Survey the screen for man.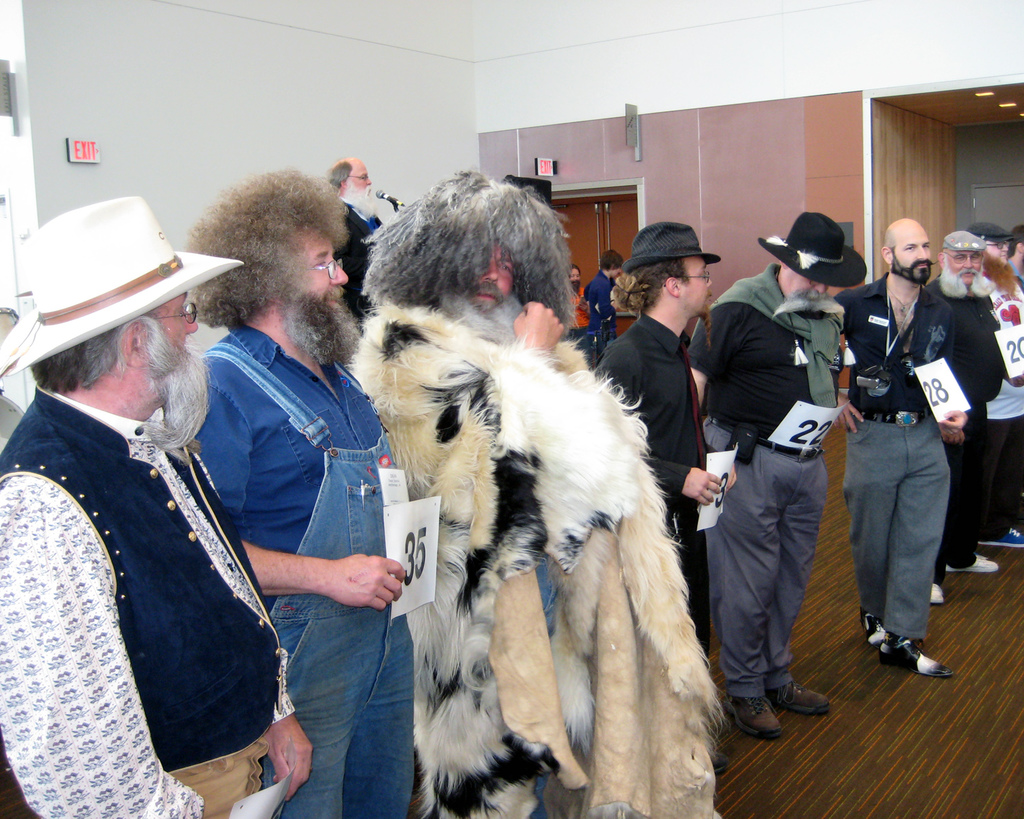
Survey found: x1=689 y1=214 x2=867 y2=735.
